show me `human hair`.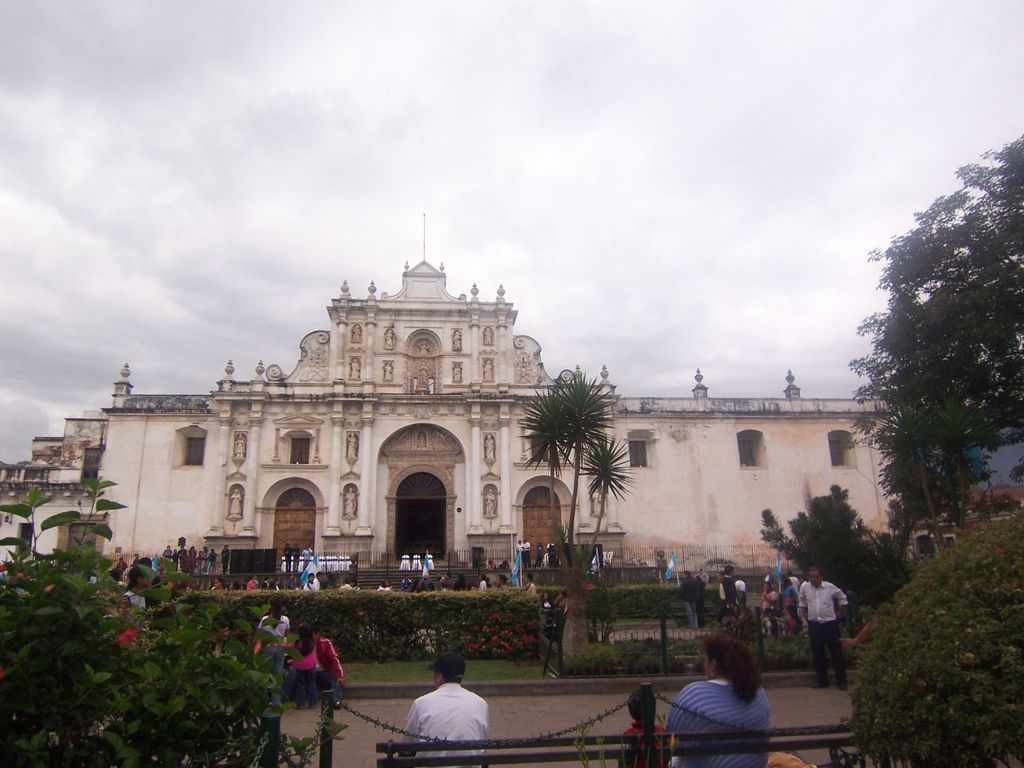
`human hair` is here: box=[479, 573, 487, 582].
